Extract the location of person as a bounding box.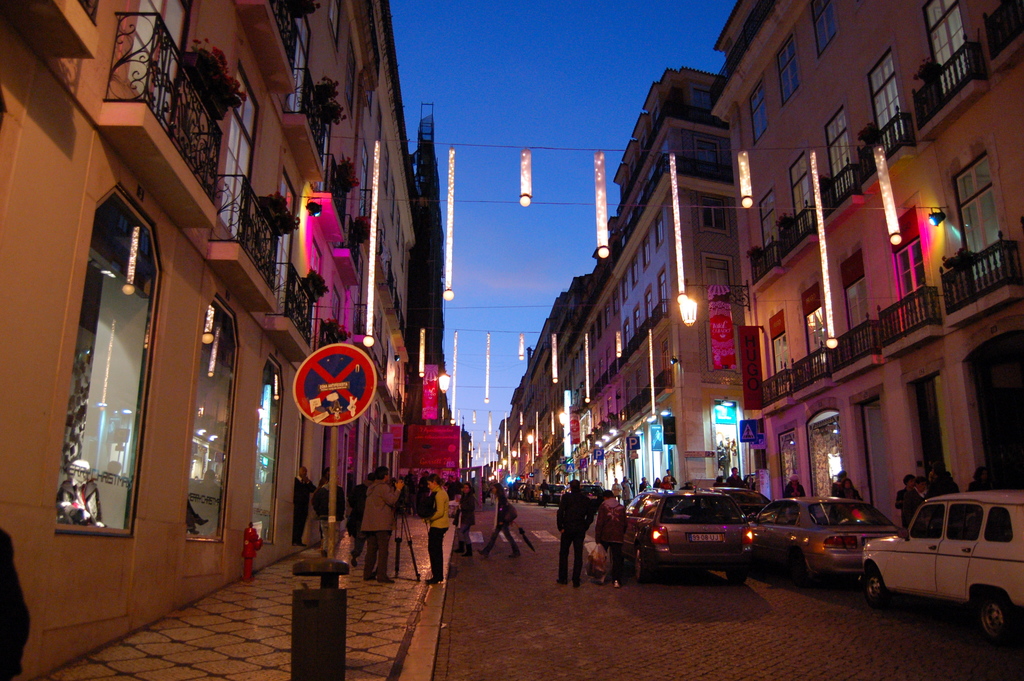
Rect(482, 486, 519, 560).
